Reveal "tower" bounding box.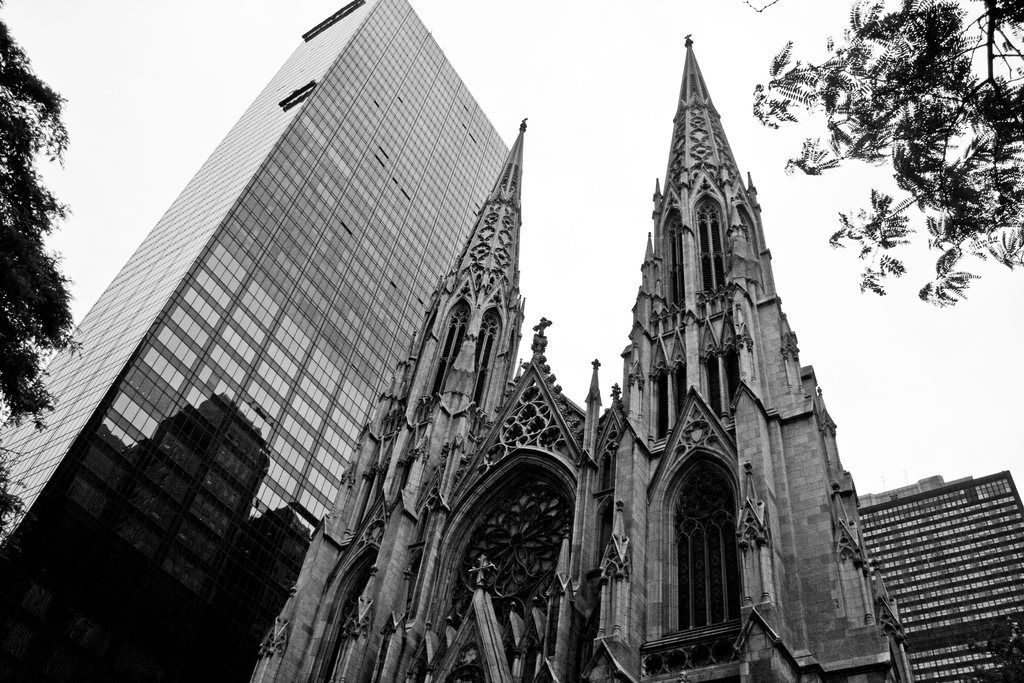
Revealed: [x1=0, y1=0, x2=535, y2=682].
